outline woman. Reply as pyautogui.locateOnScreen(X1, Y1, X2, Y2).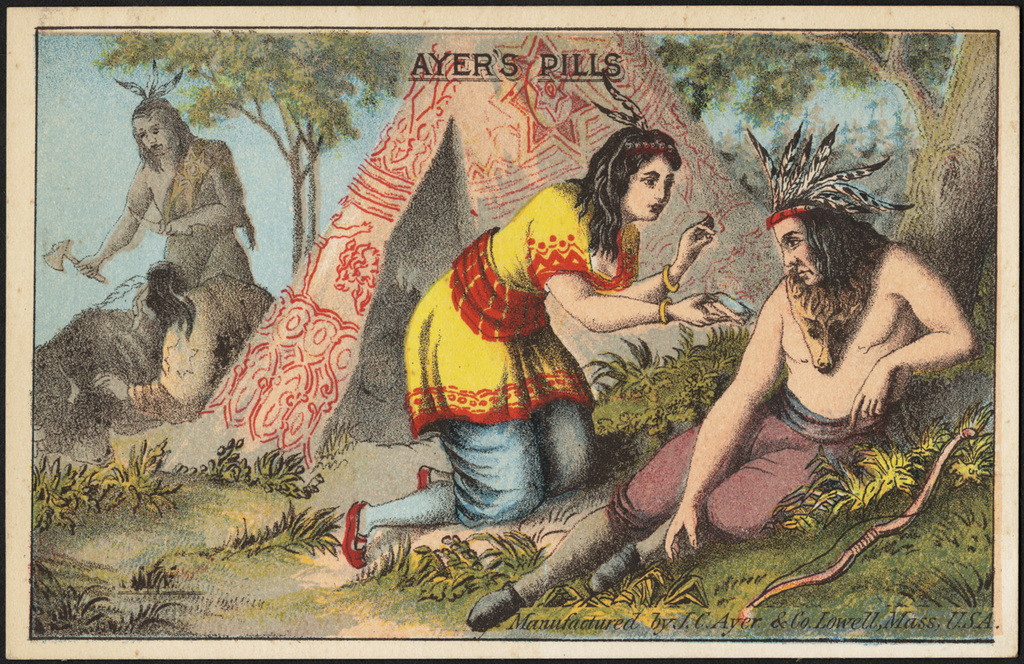
pyautogui.locateOnScreen(441, 125, 767, 577).
